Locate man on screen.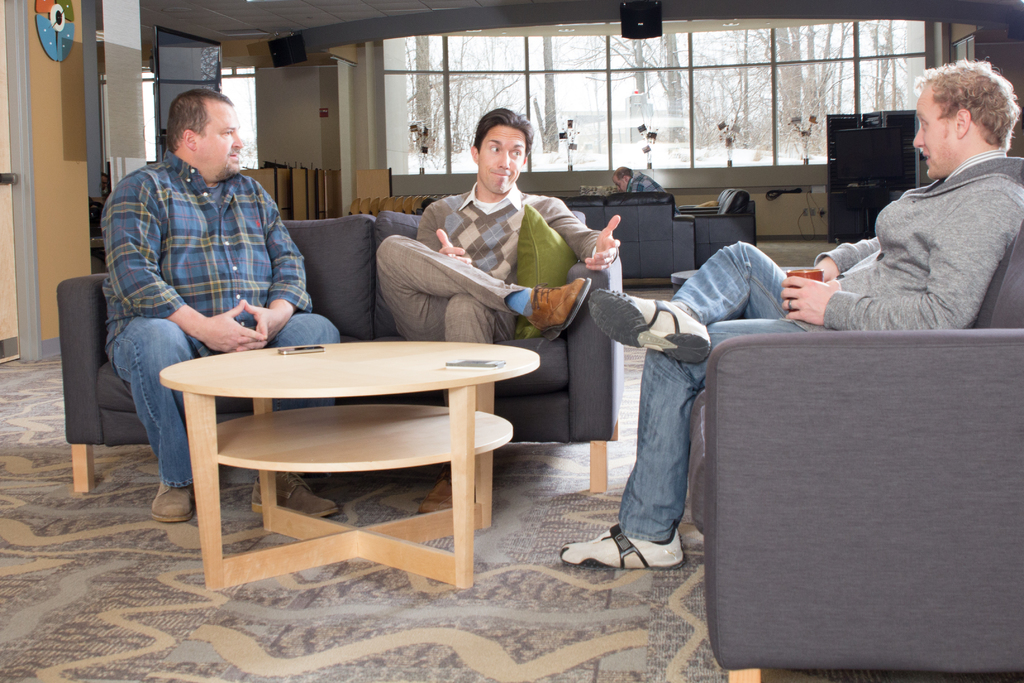
On screen at x1=558 y1=58 x2=1023 y2=573.
